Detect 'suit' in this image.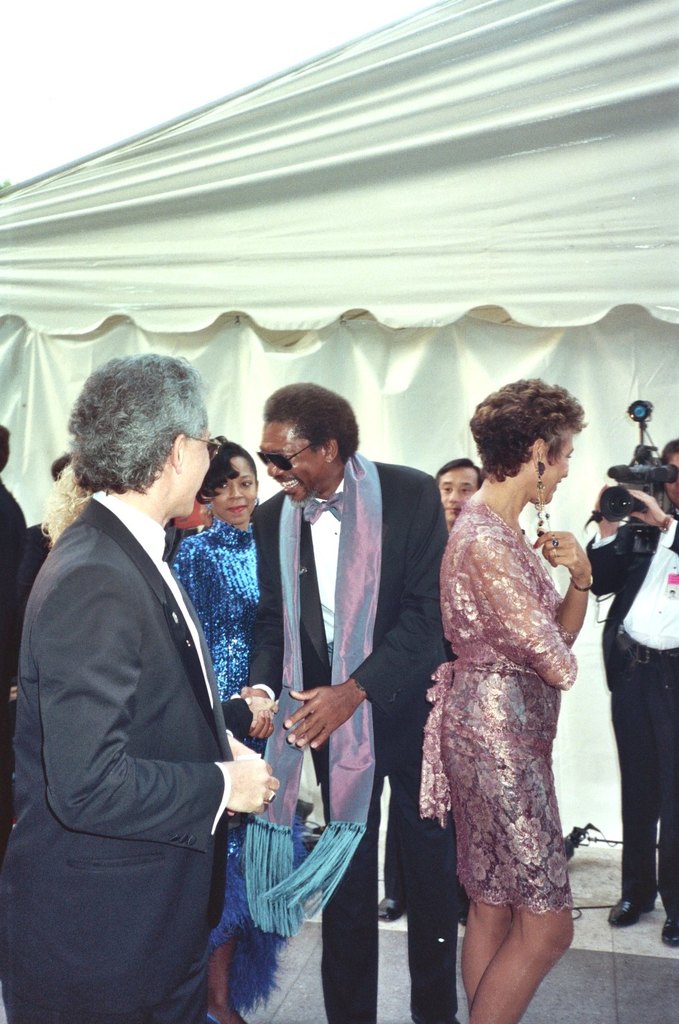
Detection: select_region(589, 490, 678, 909).
